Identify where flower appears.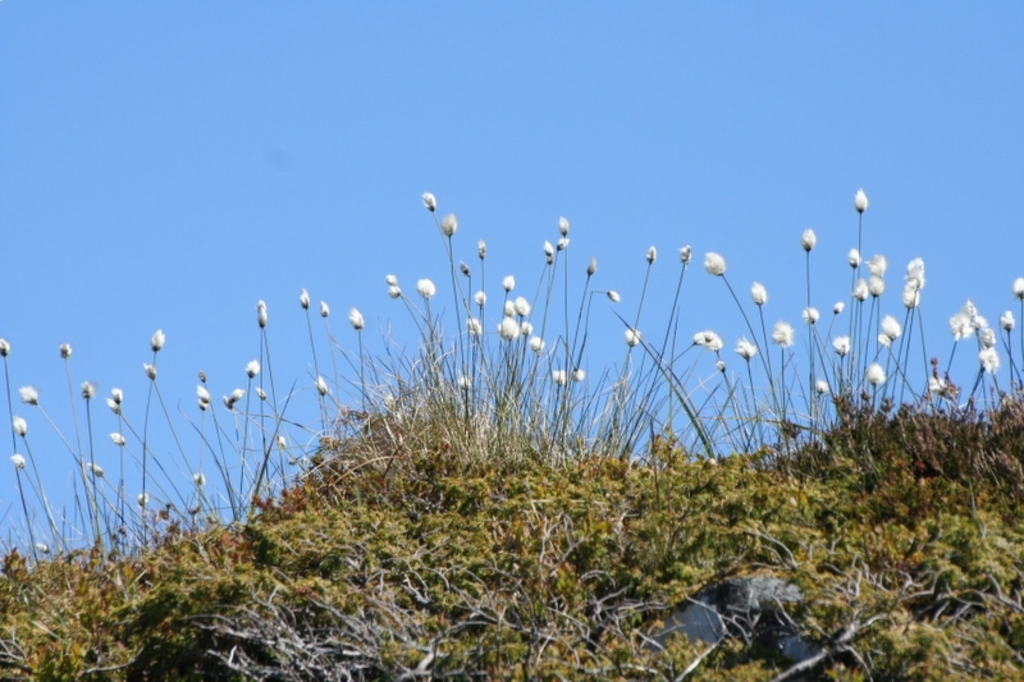
Appears at [417,193,435,210].
